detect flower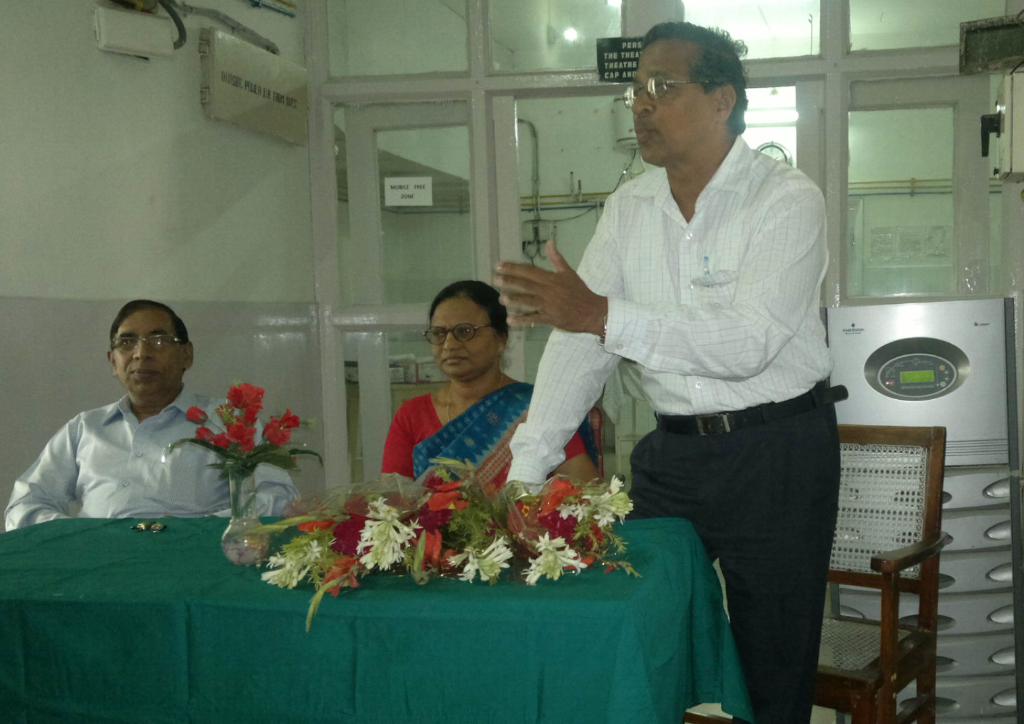
[left=225, top=384, right=266, bottom=422]
